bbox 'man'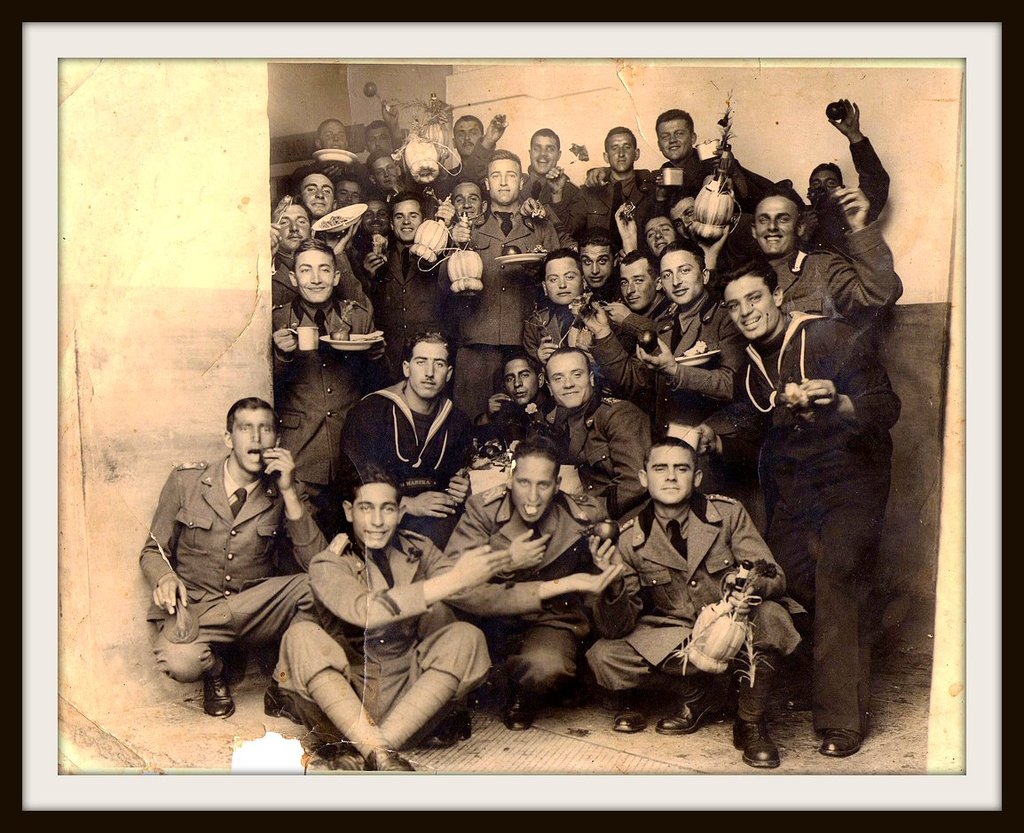
<bbox>268, 196, 385, 338</bbox>
